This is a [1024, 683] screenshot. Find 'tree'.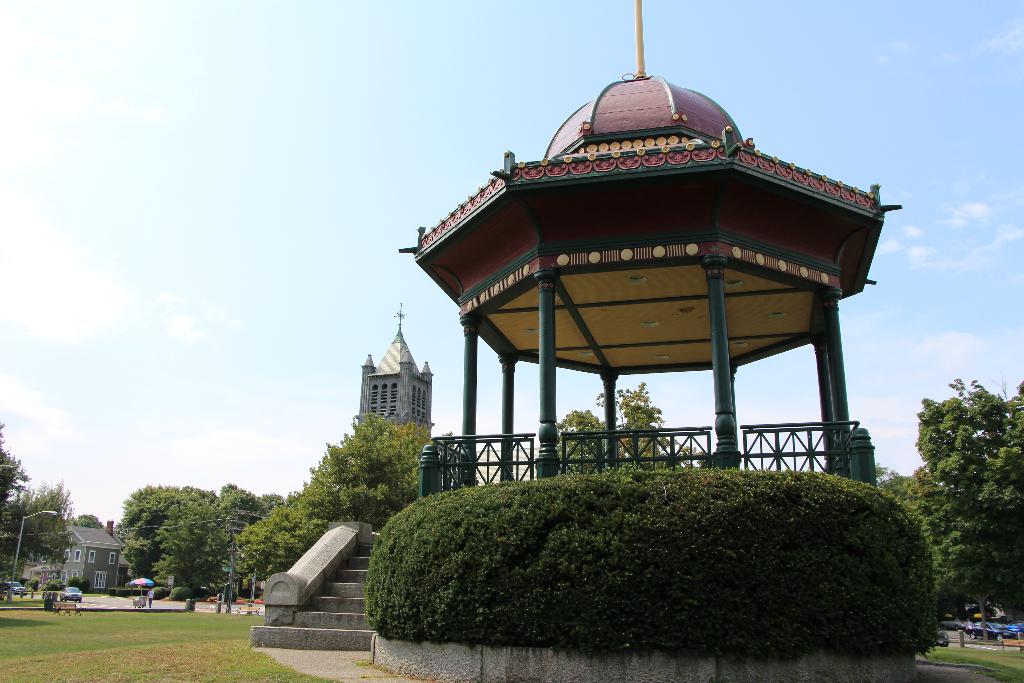
Bounding box: crop(909, 358, 1015, 628).
